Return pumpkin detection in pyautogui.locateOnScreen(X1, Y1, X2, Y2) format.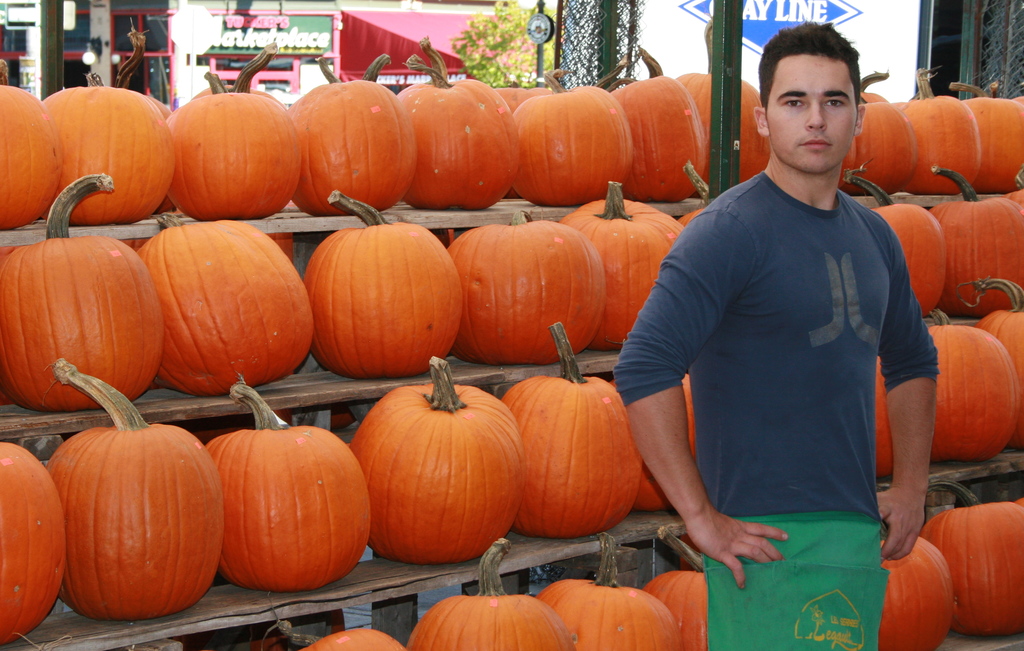
pyautogui.locateOnScreen(444, 199, 609, 364).
